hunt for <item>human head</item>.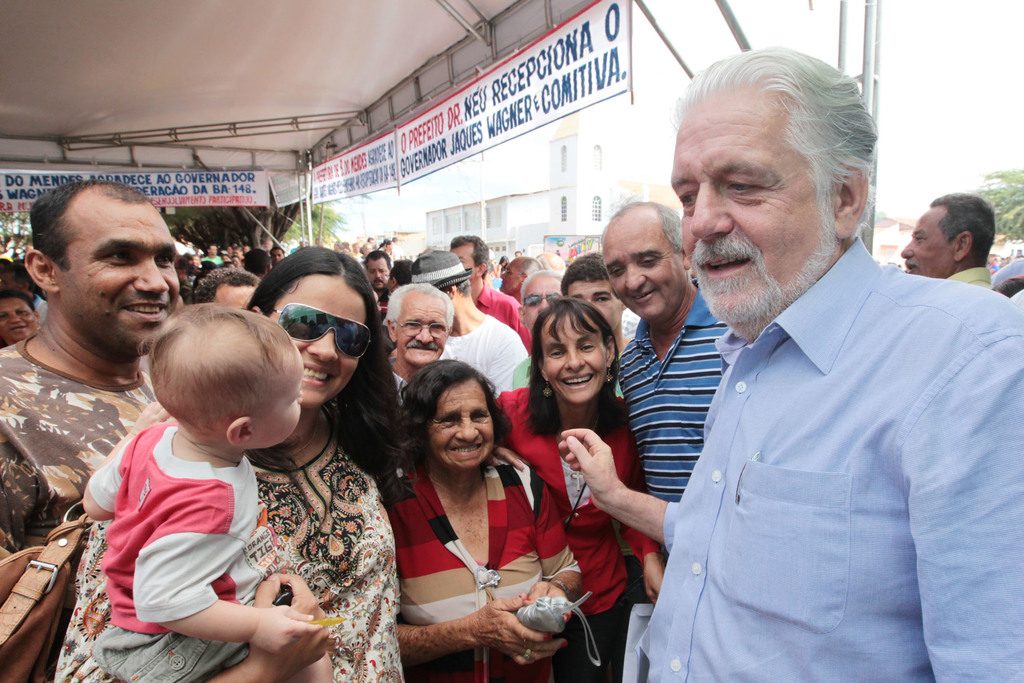
Hunted down at left=152, top=303, right=303, bottom=450.
